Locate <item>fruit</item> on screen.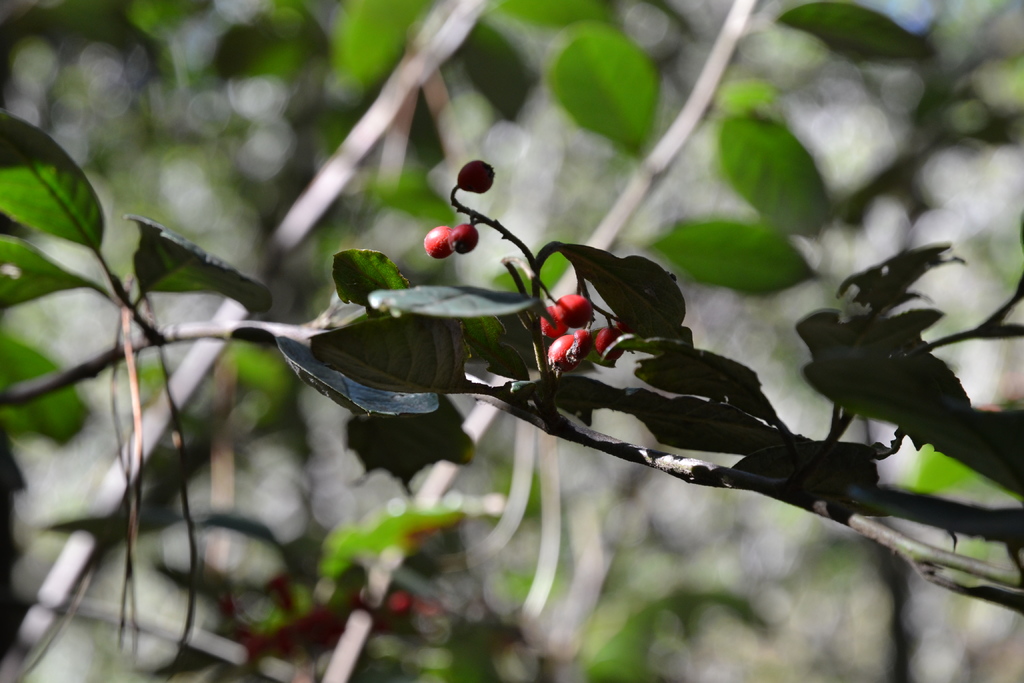
On screen at {"left": 456, "top": 159, "right": 495, "bottom": 193}.
